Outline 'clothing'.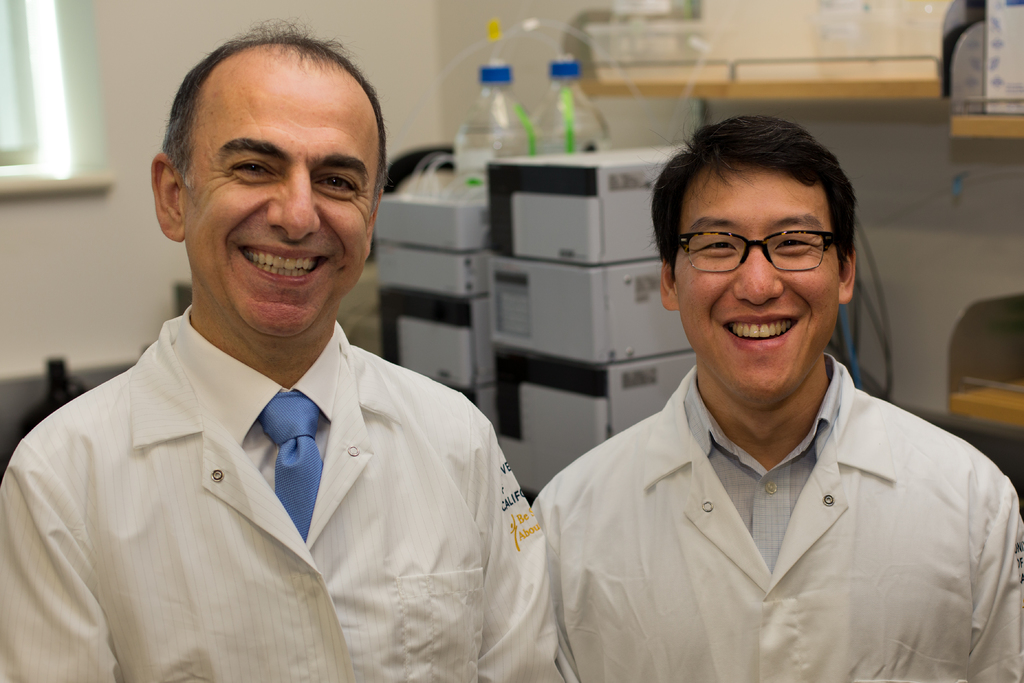
Outline: x1=19, y1=277, x2=556, y2=654.
